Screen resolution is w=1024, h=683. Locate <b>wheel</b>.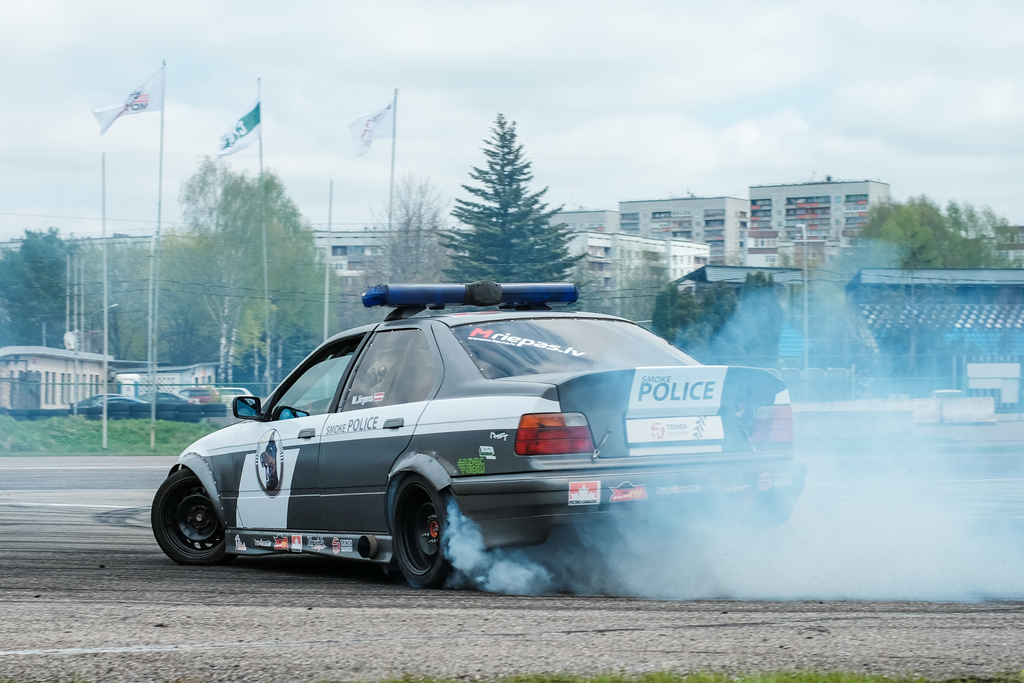
pyautogui.locateOnScreen(130, 413, 150, 422).
